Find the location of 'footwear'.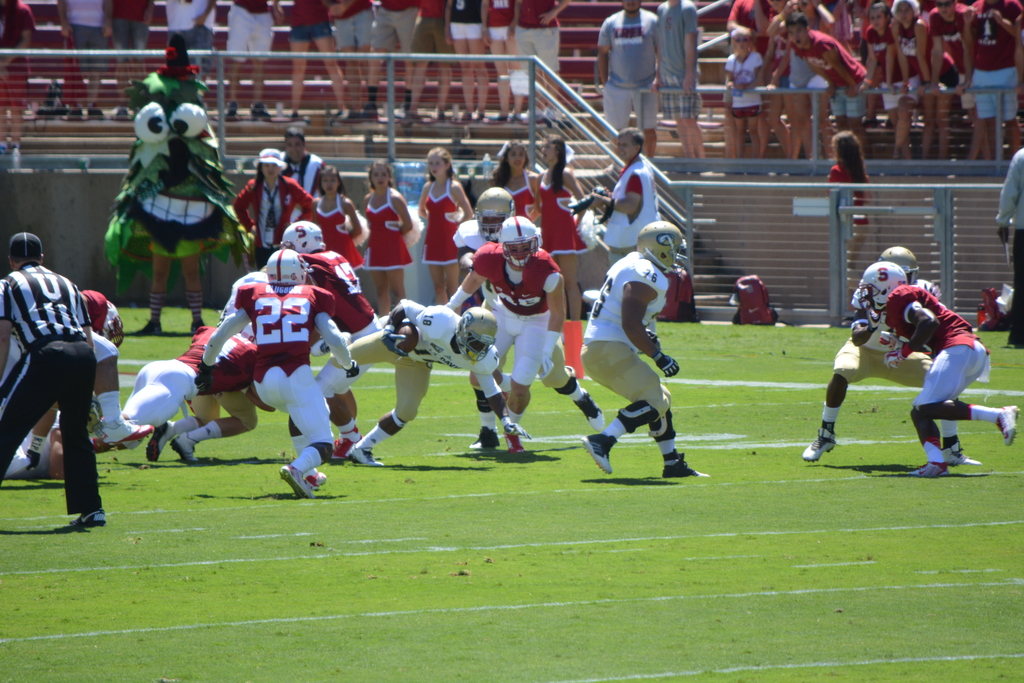
Location: x1=474, y1=426, x2=501, y2=450.
